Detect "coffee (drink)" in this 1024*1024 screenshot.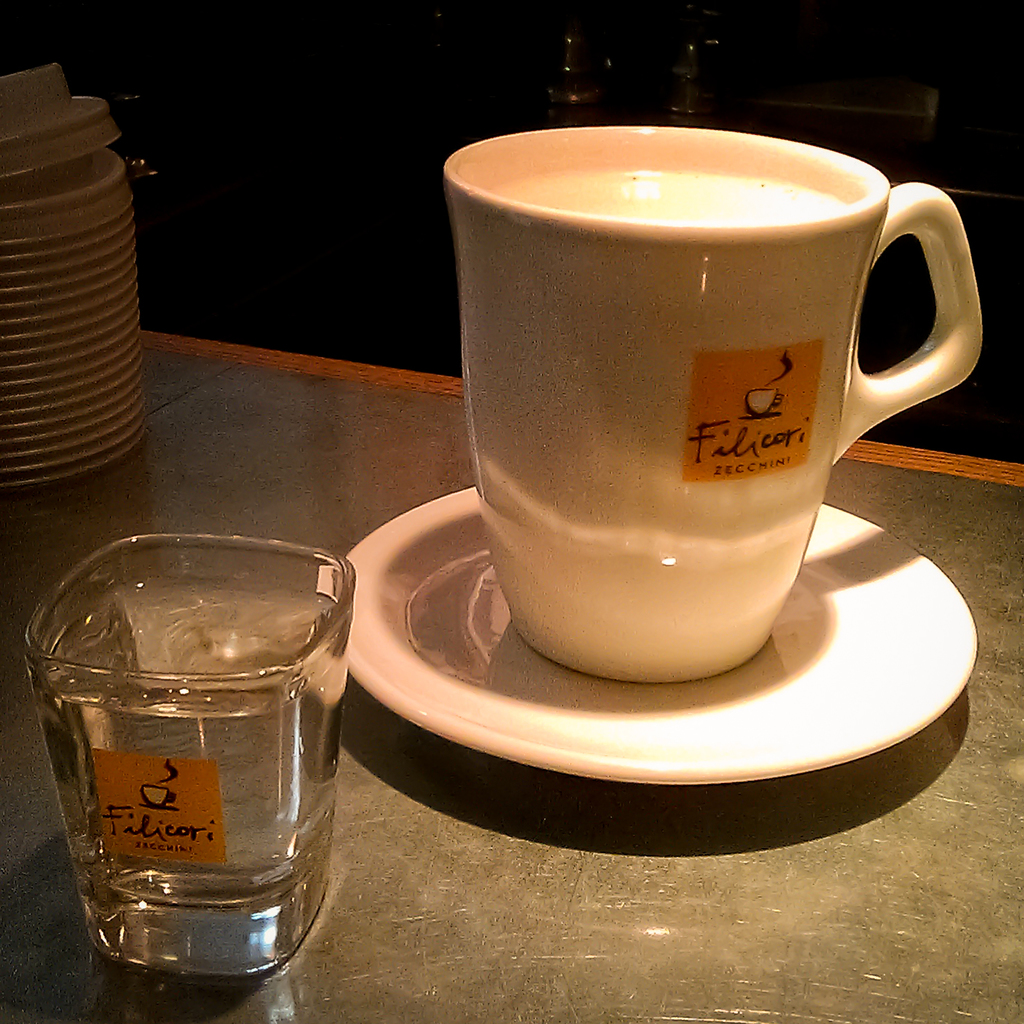
Detection: [left=453, top=95, right=995, bottom=706].
